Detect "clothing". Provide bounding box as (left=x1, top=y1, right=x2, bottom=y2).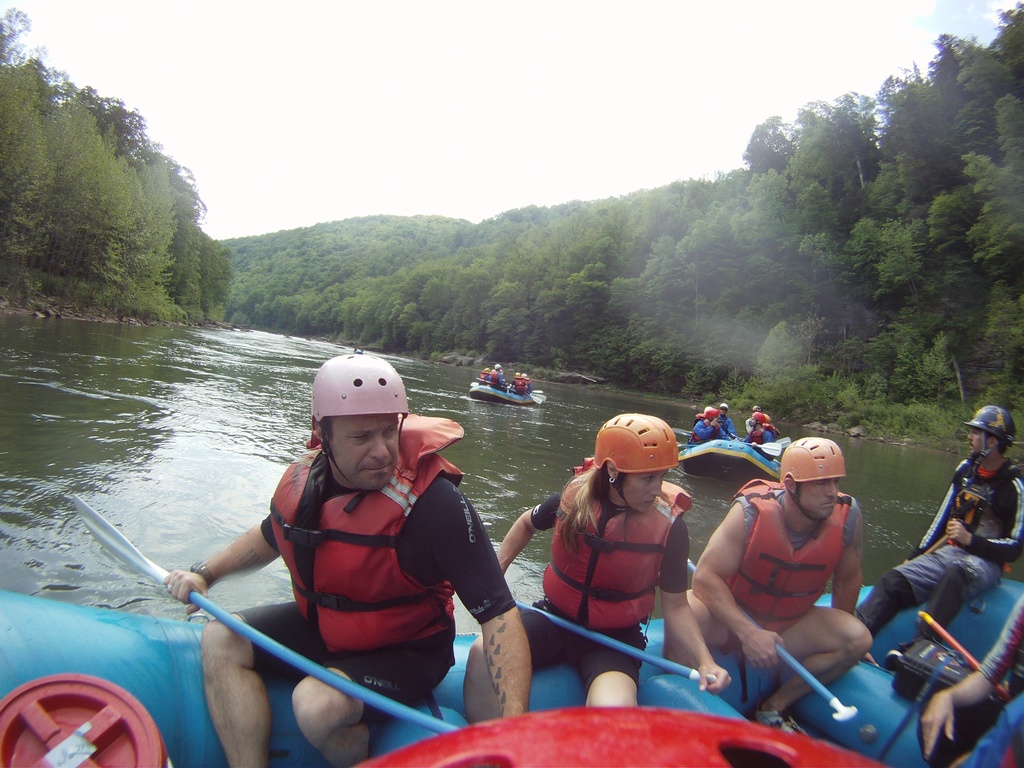
(left=746, top=415, right=753, bottom=430).
